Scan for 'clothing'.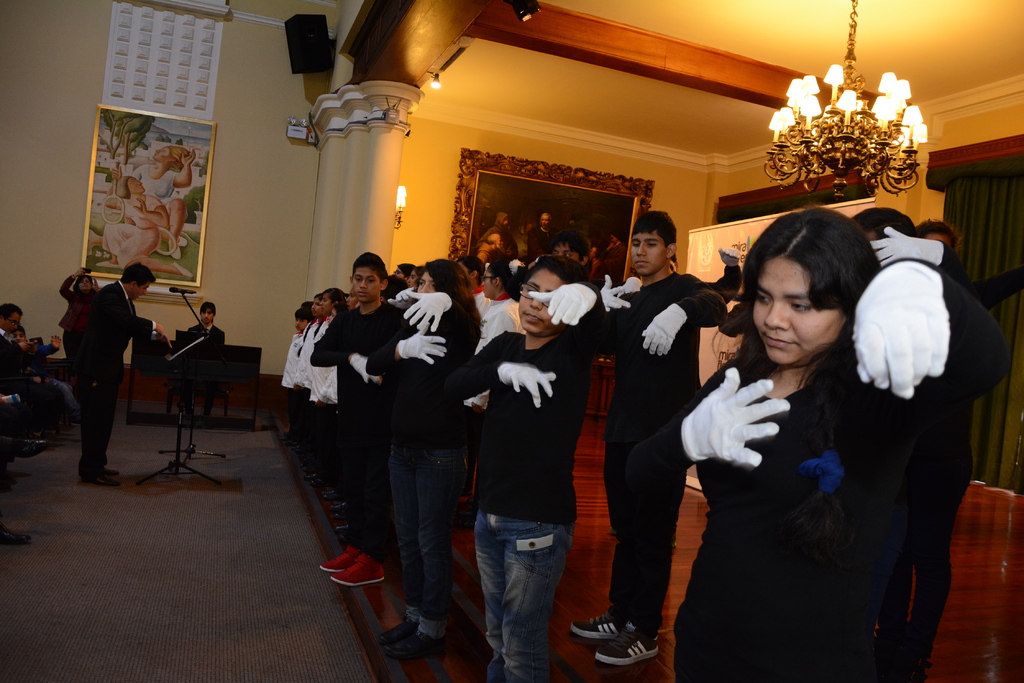
Scan result: <bbox>674, 255, 1018, 682</bbox>.
